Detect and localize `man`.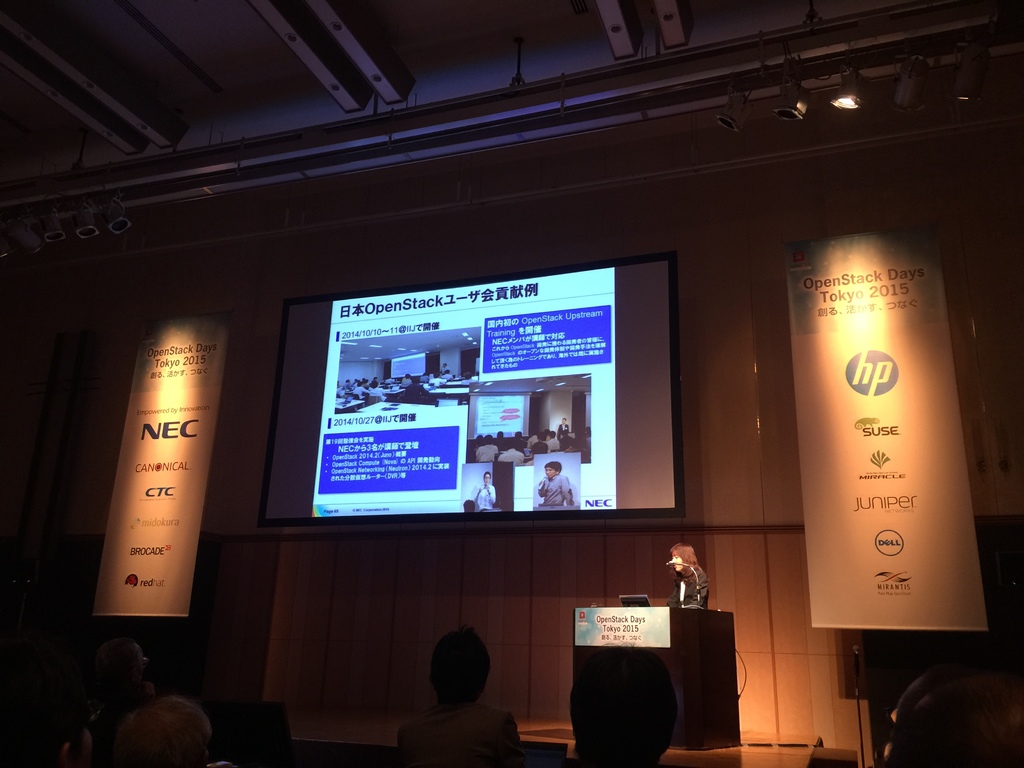
Localized at crop(442, 373, 453, 380).
